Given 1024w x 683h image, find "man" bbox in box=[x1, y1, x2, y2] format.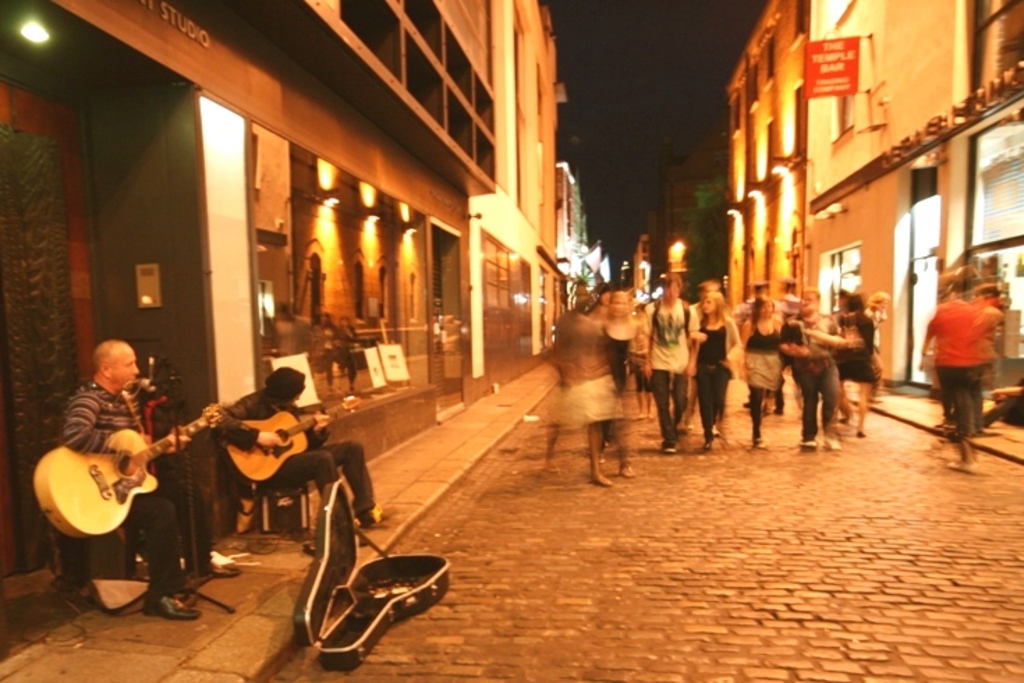
box=[205, 361, 385, 530].
